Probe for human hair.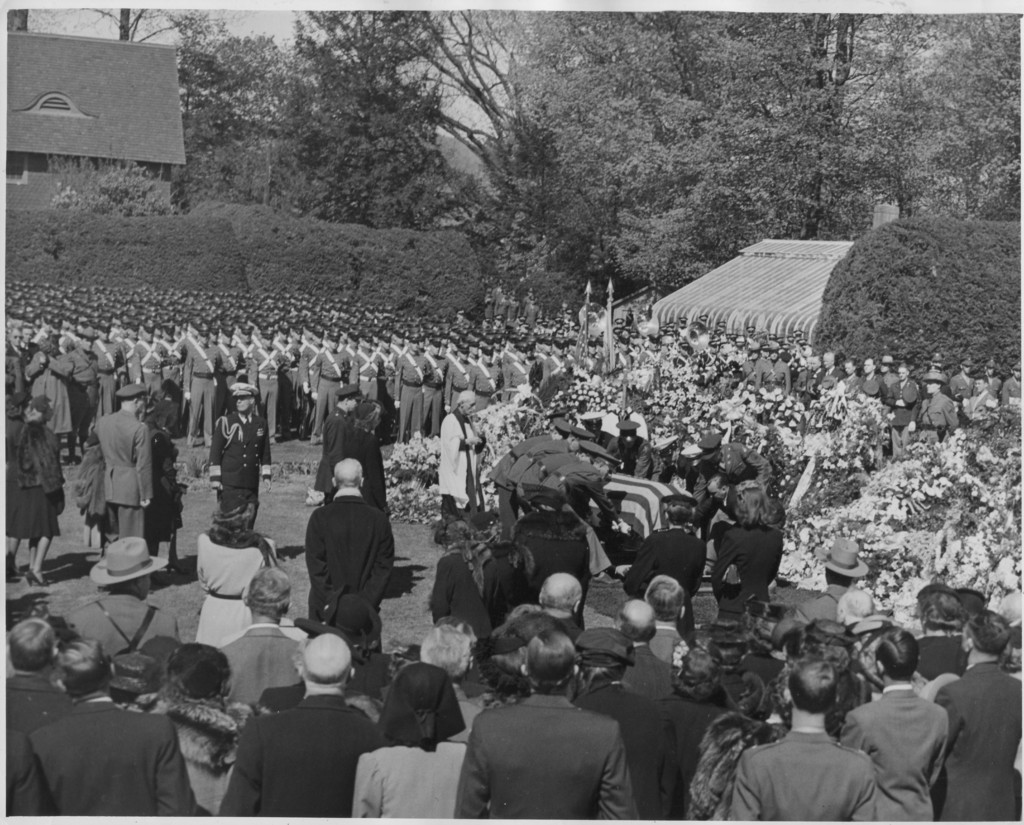
Probe result: (x1=50, y1=636, x2=112, y2=704).
